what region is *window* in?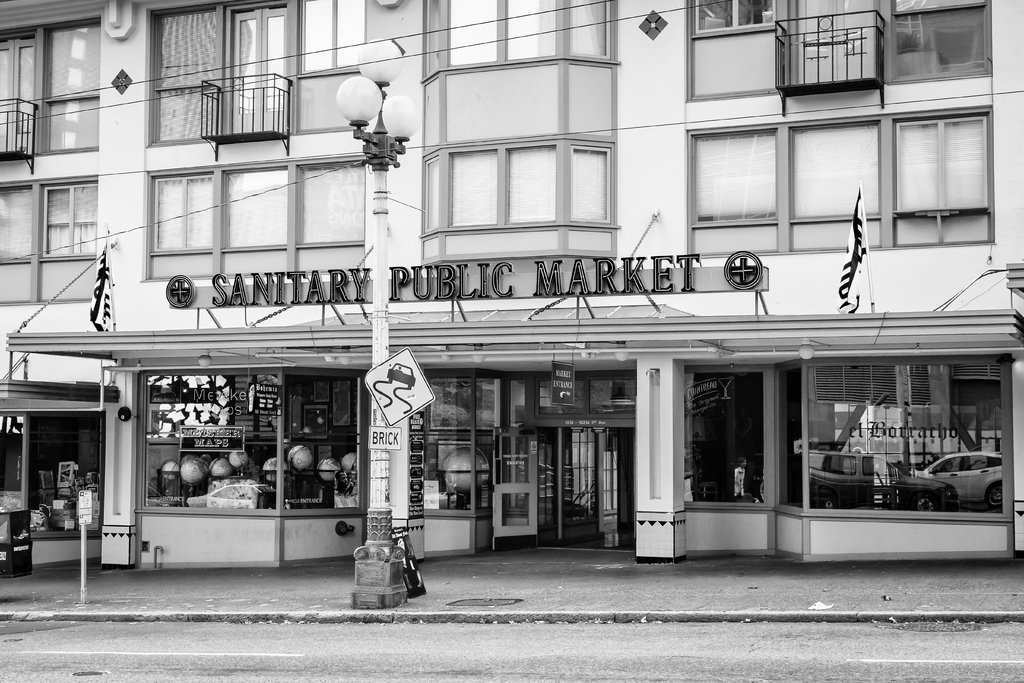
bbox=[886, 115, 977, 213].
